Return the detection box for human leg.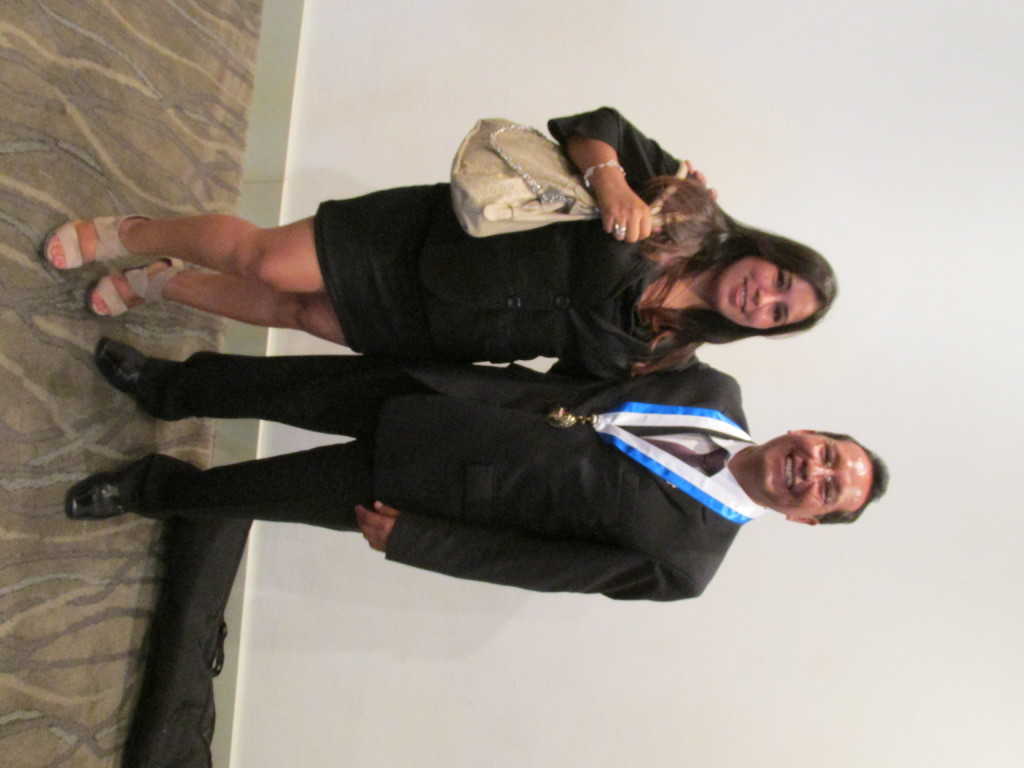
[left=93, top=354, right=425, bottom=435].
